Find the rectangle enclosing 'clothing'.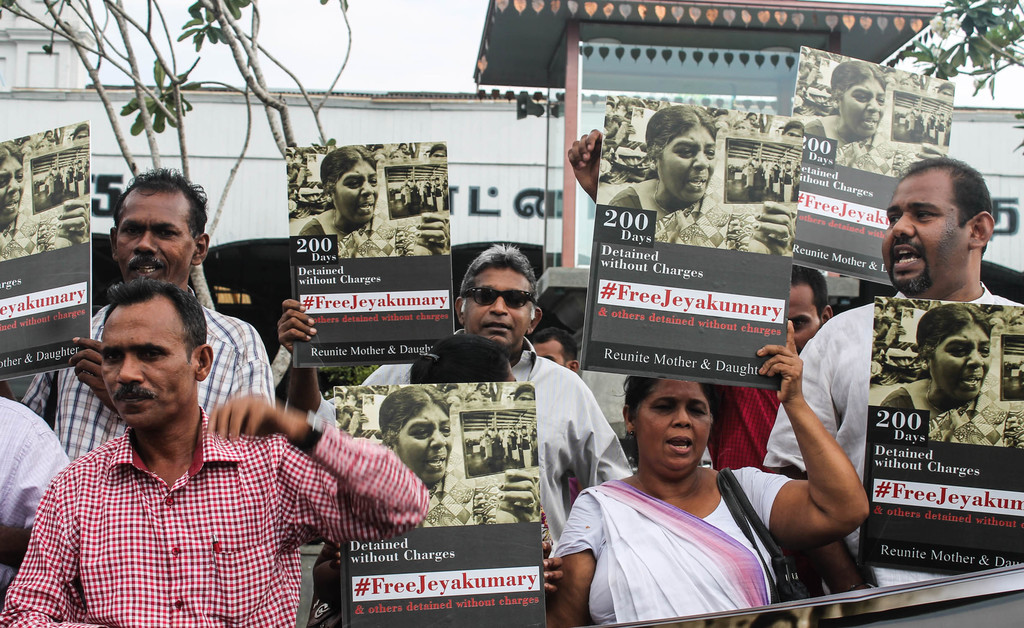
left=17, top=302, right=278, bottom=465.
